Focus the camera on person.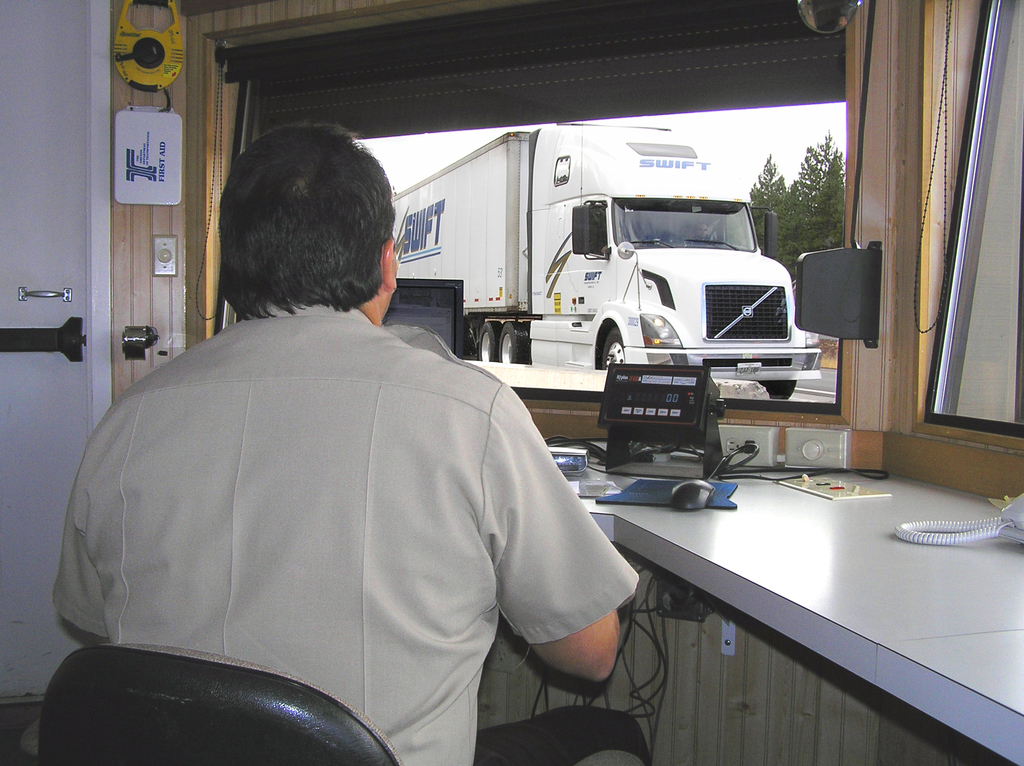
Focus region: (692, 220, 710, 241).
